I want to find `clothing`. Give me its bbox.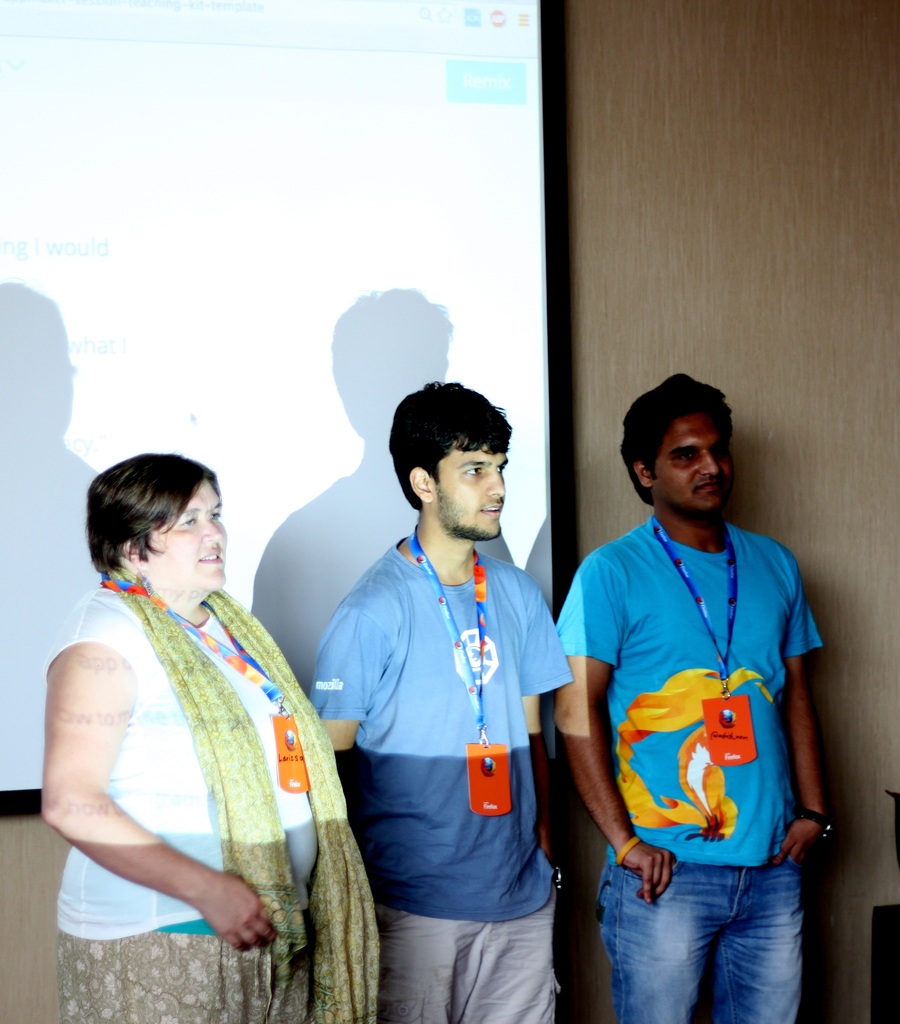
<region>558, 506, 826, 1023</region>.
